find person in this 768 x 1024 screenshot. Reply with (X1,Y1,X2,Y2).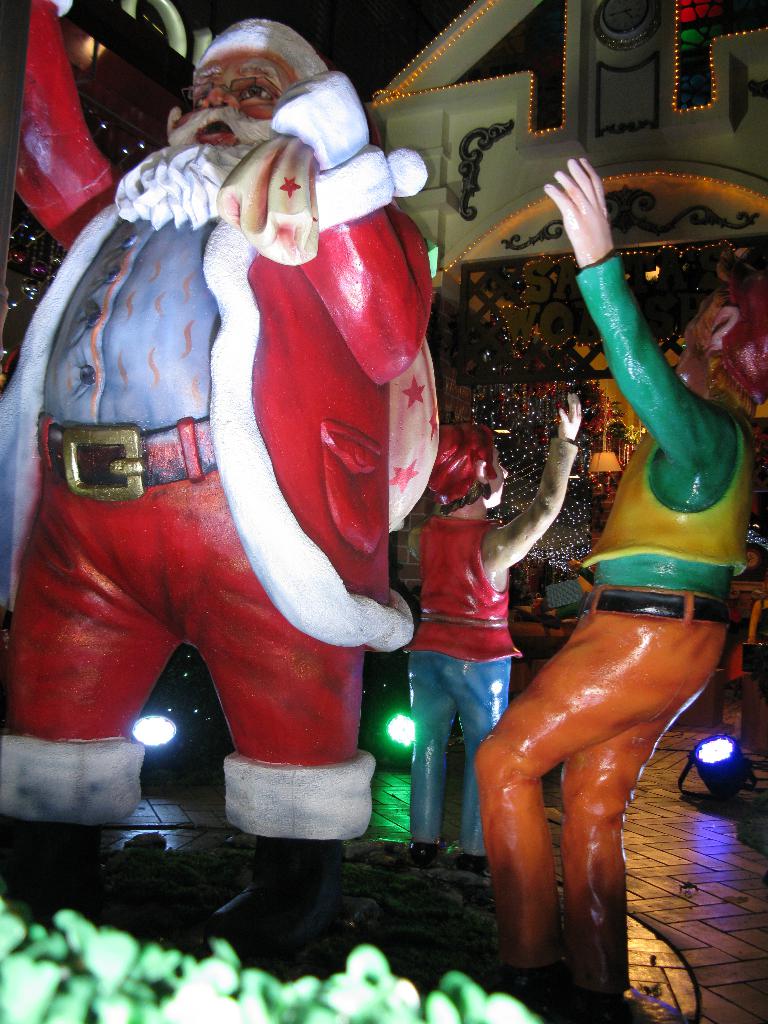
(40,13,484,895).
